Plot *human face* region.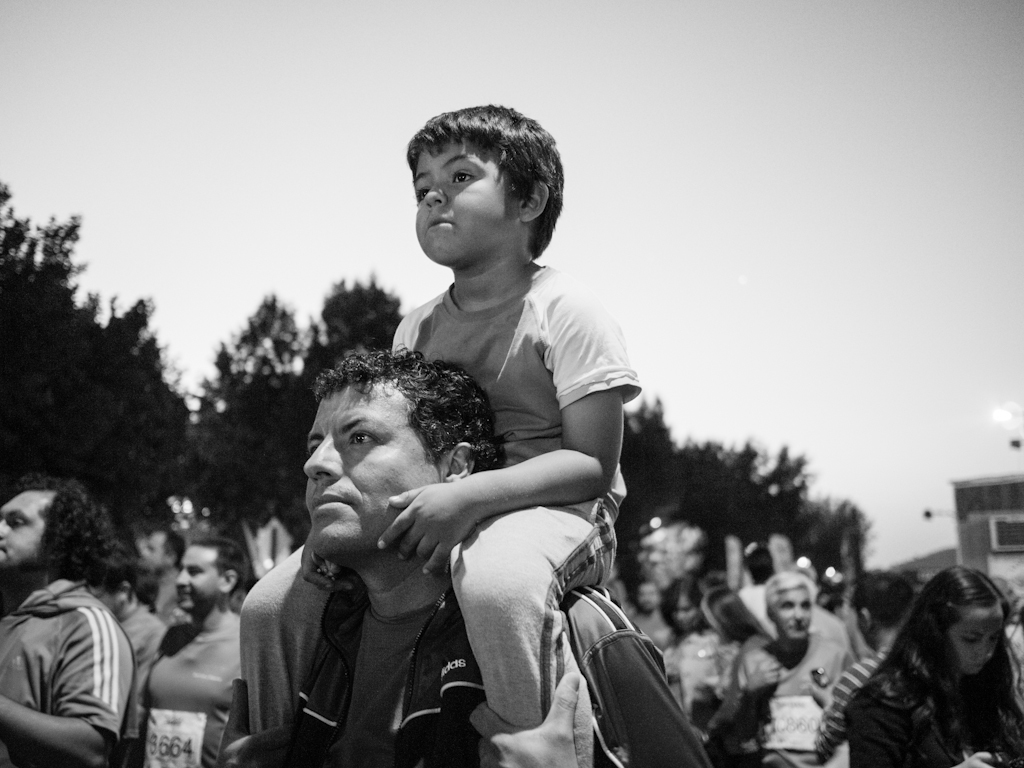
Plotted at bbox(0, 491, 51, 568).
